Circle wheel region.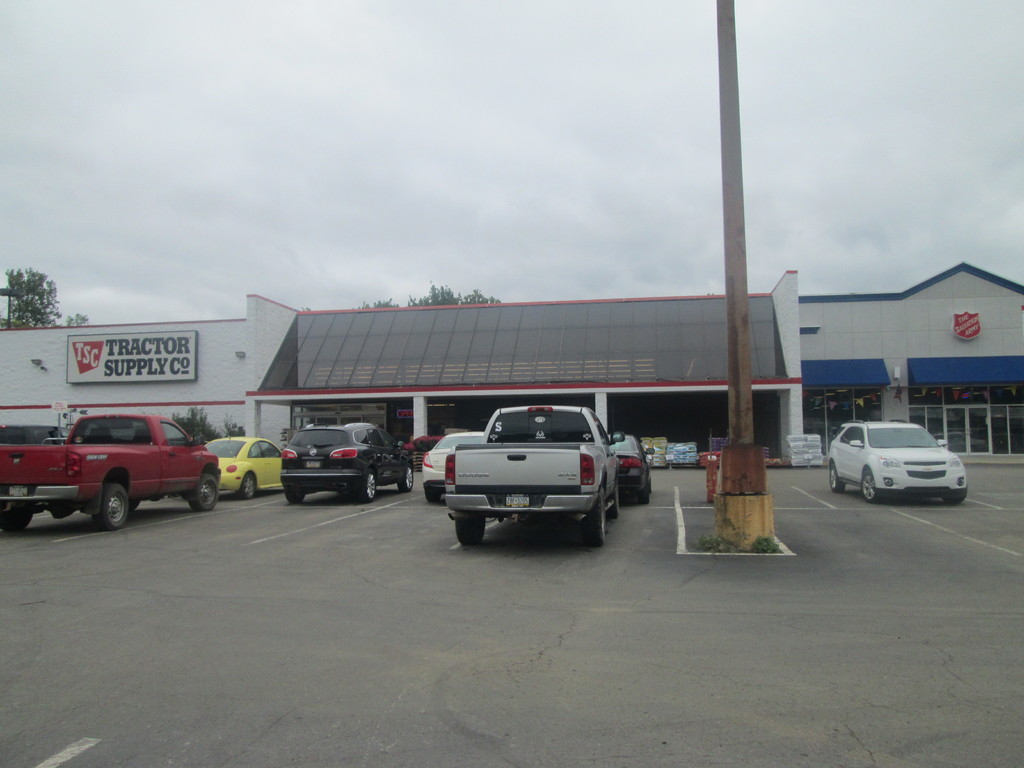
Region: box=[398, 467, 414, 490].
